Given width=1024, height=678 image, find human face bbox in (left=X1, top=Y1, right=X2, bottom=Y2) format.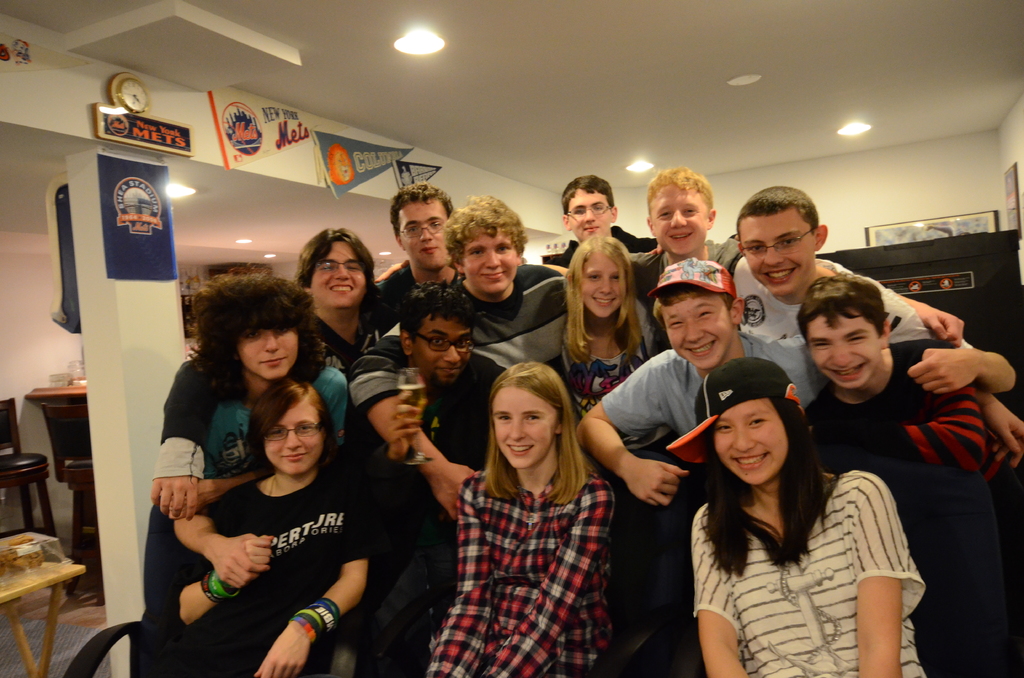
(left=264, top=401, right=324, bottom=476).
